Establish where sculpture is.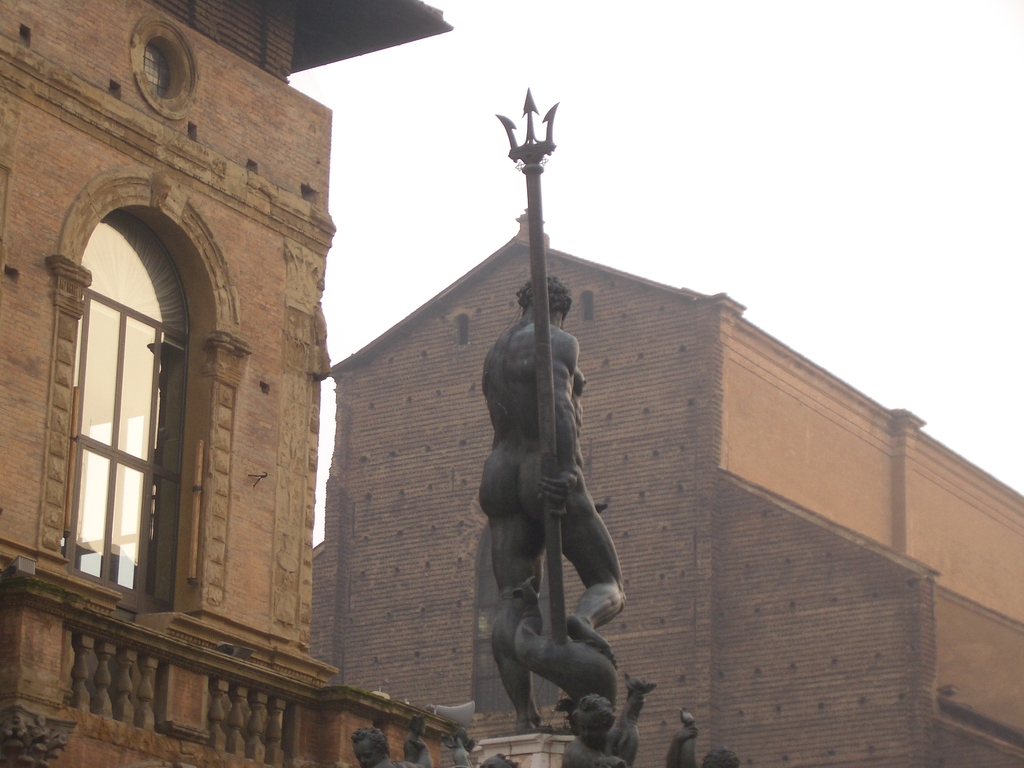
Established at {"left": 461, "top": 259, "right": 639, "bottom": 767}.
